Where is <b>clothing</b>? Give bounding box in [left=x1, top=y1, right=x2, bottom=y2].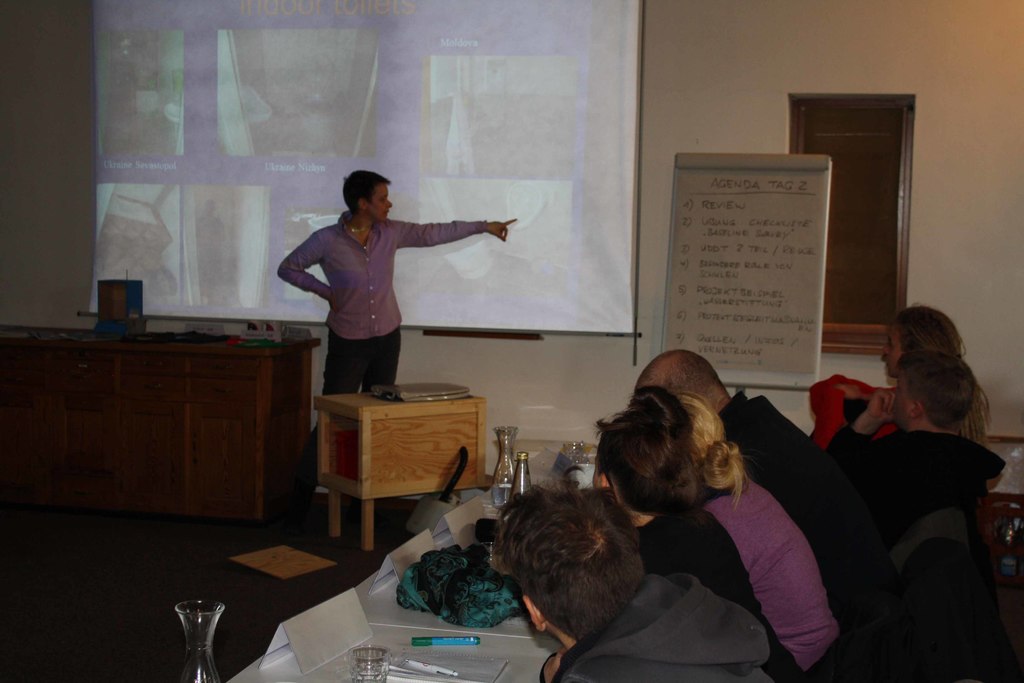
[left=703, top=478, right=845, bottom=677].
